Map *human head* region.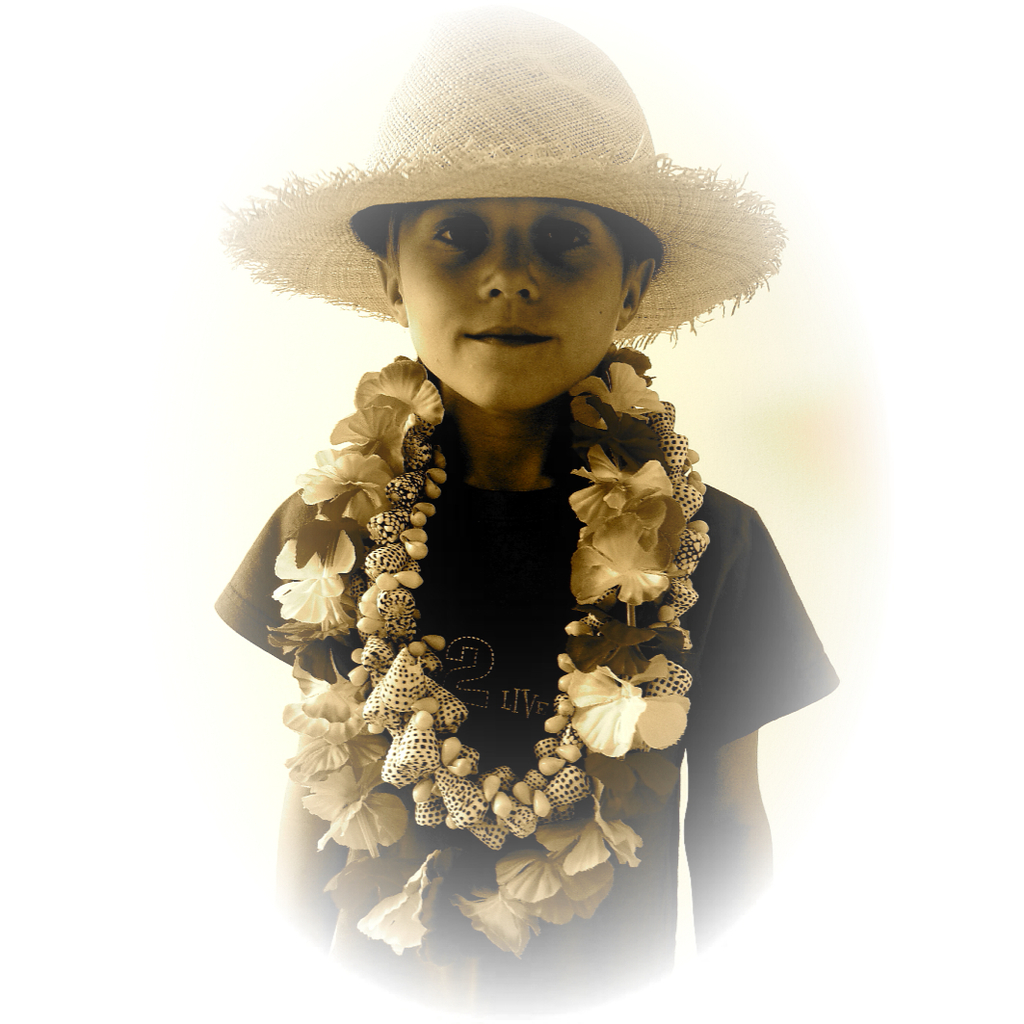
Mapped to 323, 89, 712, 429.
